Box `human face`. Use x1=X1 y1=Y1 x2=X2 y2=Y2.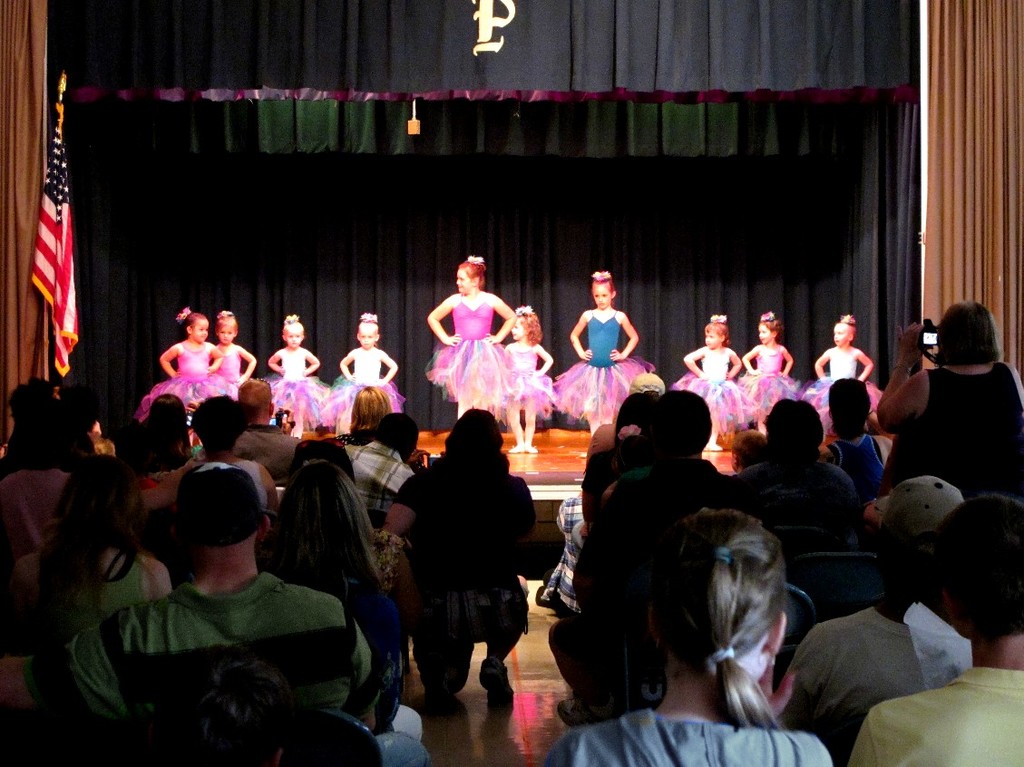
x1=357 y1=331 x2=373 y2=348.
